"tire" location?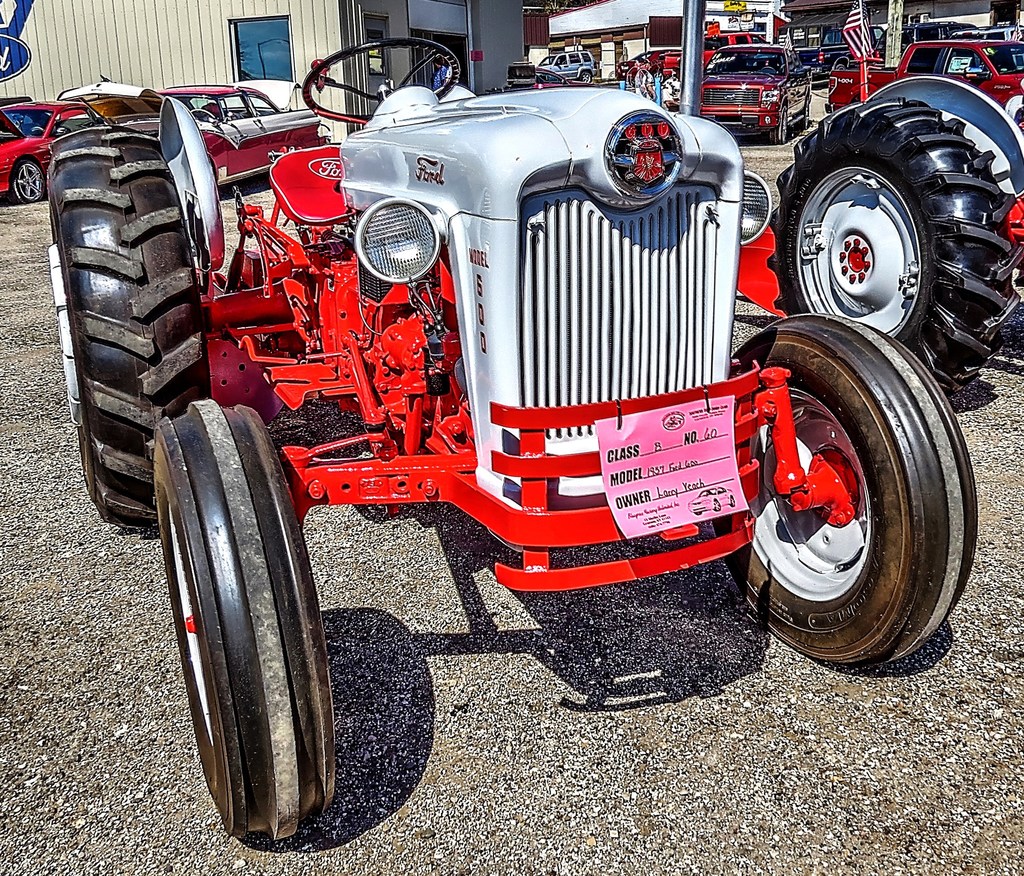
region(580, 72, 591, 82)
